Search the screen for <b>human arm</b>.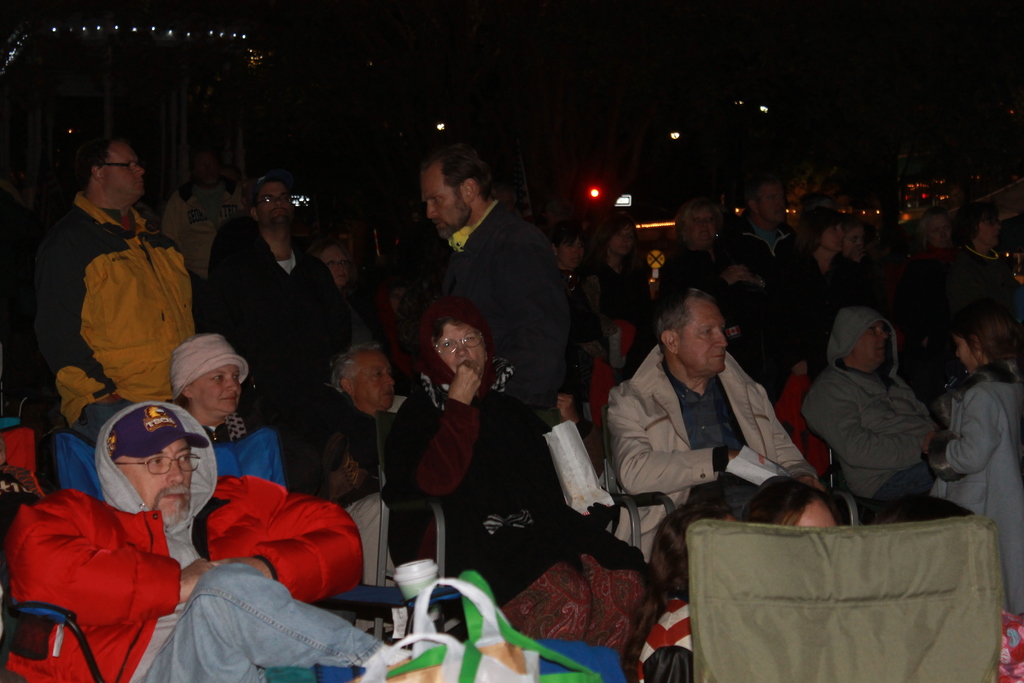
Found at select_region(388, 365, 486, 494).
